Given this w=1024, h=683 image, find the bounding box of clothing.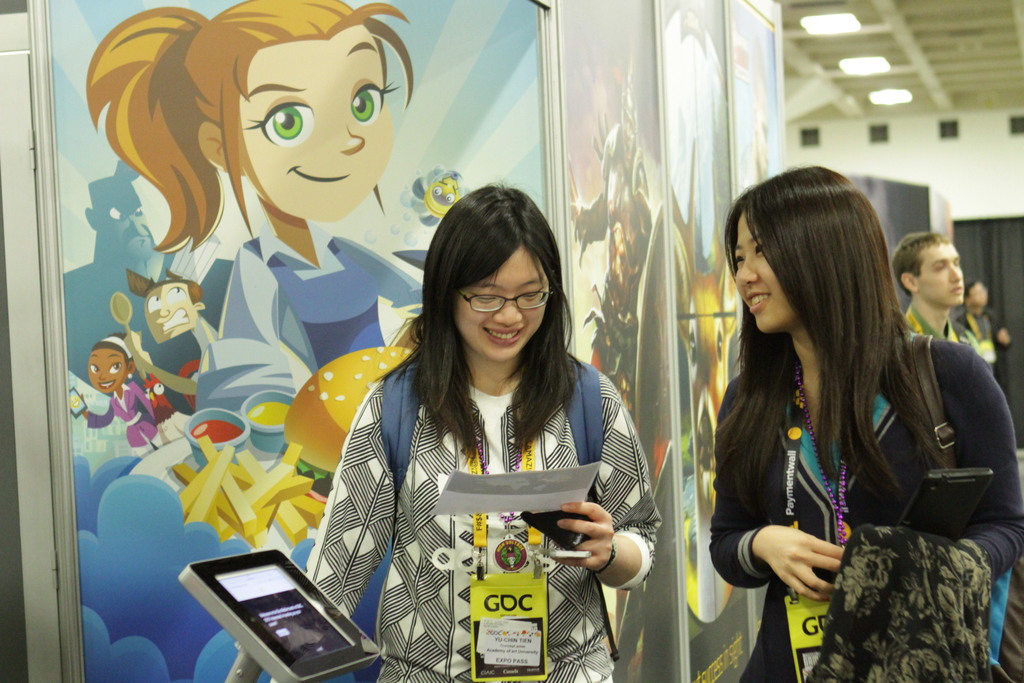
[308,294,659,666].
